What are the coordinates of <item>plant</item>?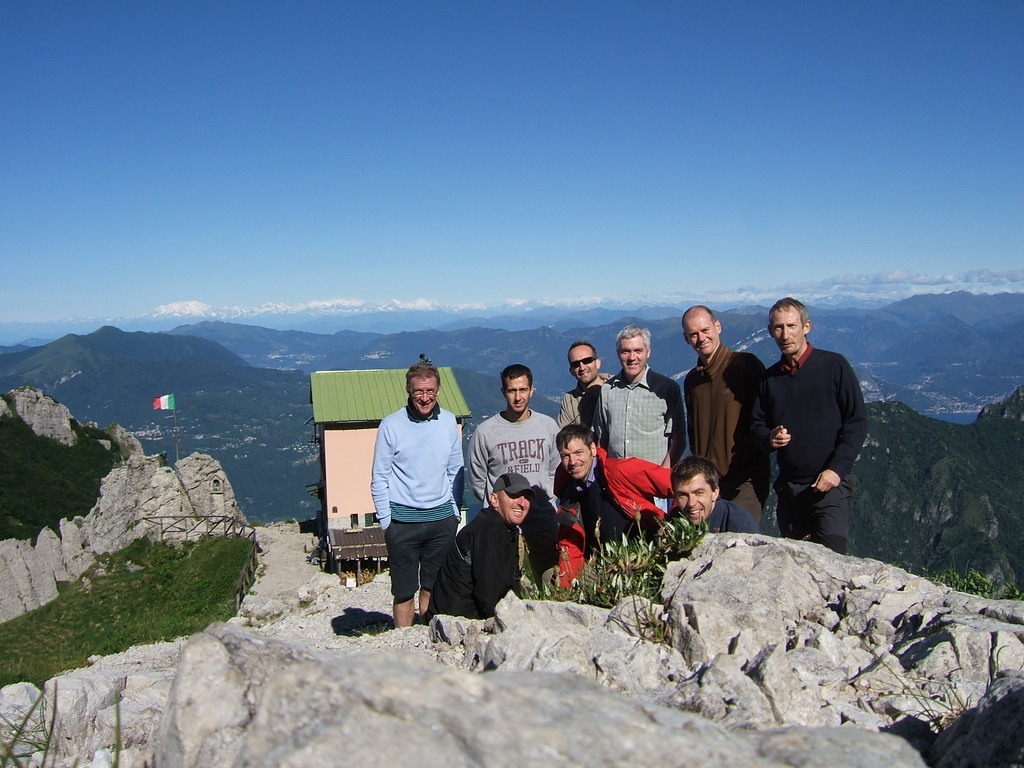
x1=112 y1=691 x2=127 y2=765.
